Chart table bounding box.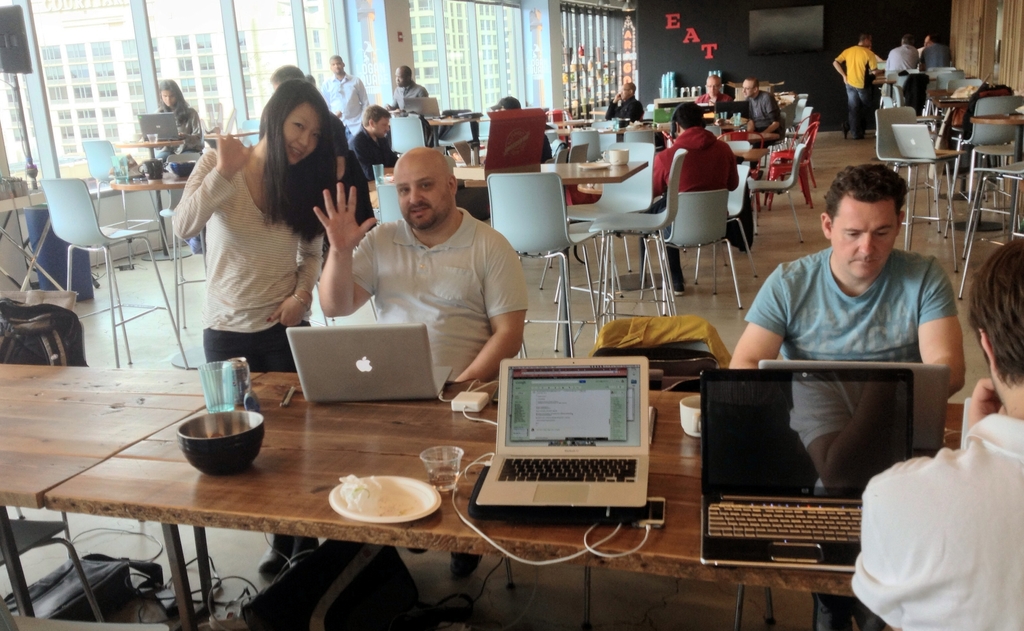
Charted: locate(417, 109, 477, 161).
